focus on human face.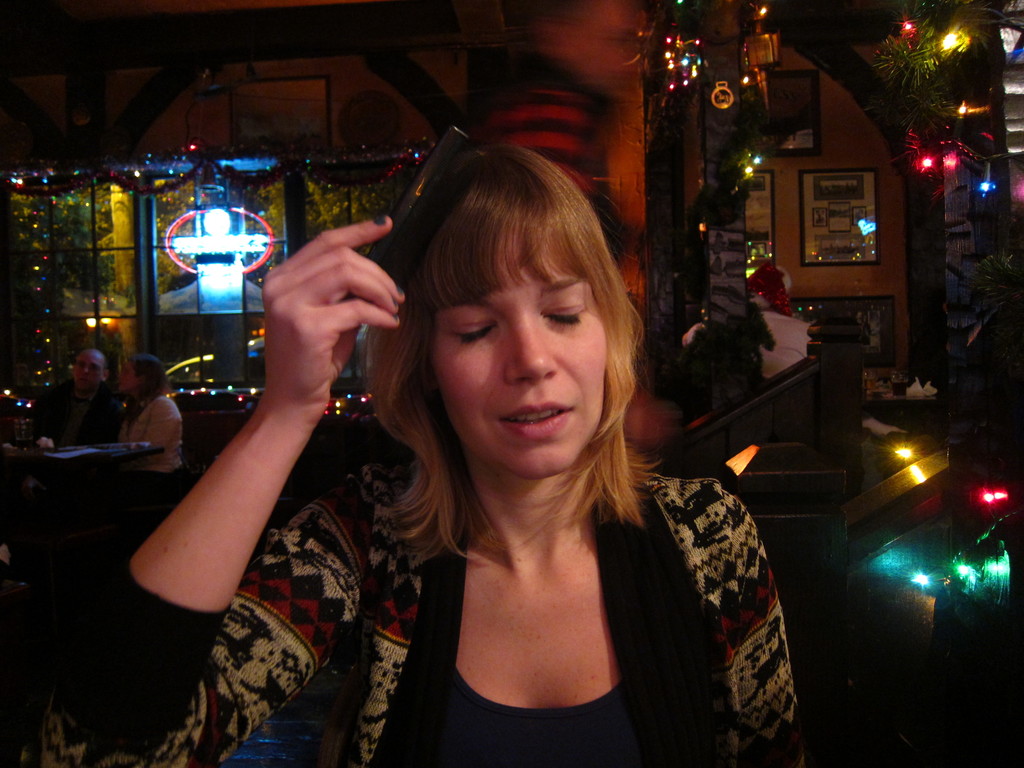
Focused at {"left": 435, "top": 236, "right": 607, "bottom": 481}.
